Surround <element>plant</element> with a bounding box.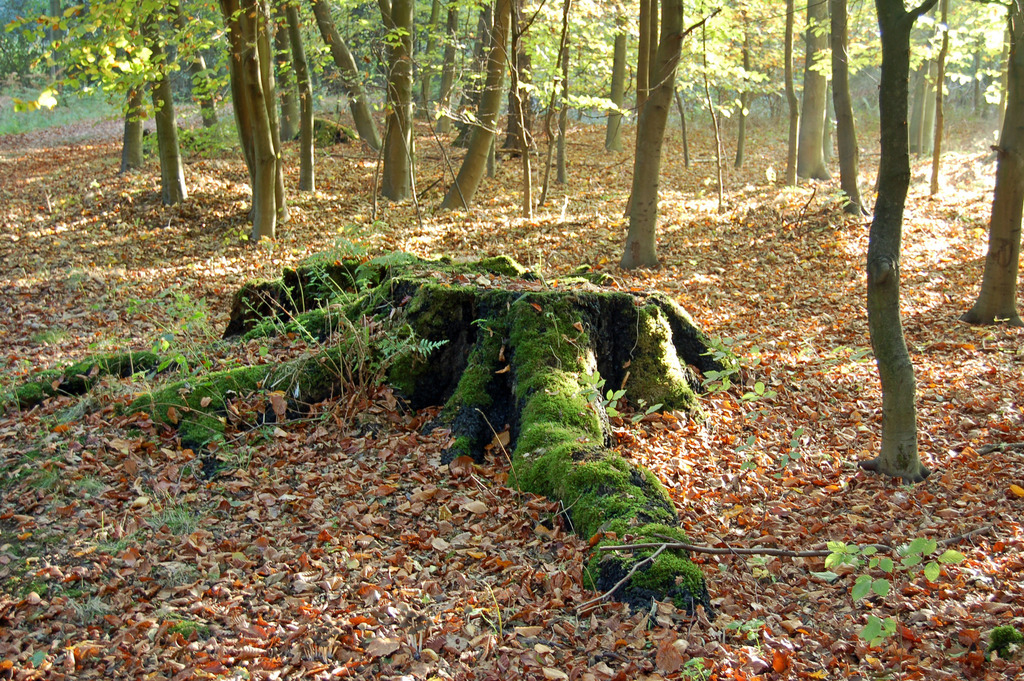
crop(806, 529, 973, 656).
